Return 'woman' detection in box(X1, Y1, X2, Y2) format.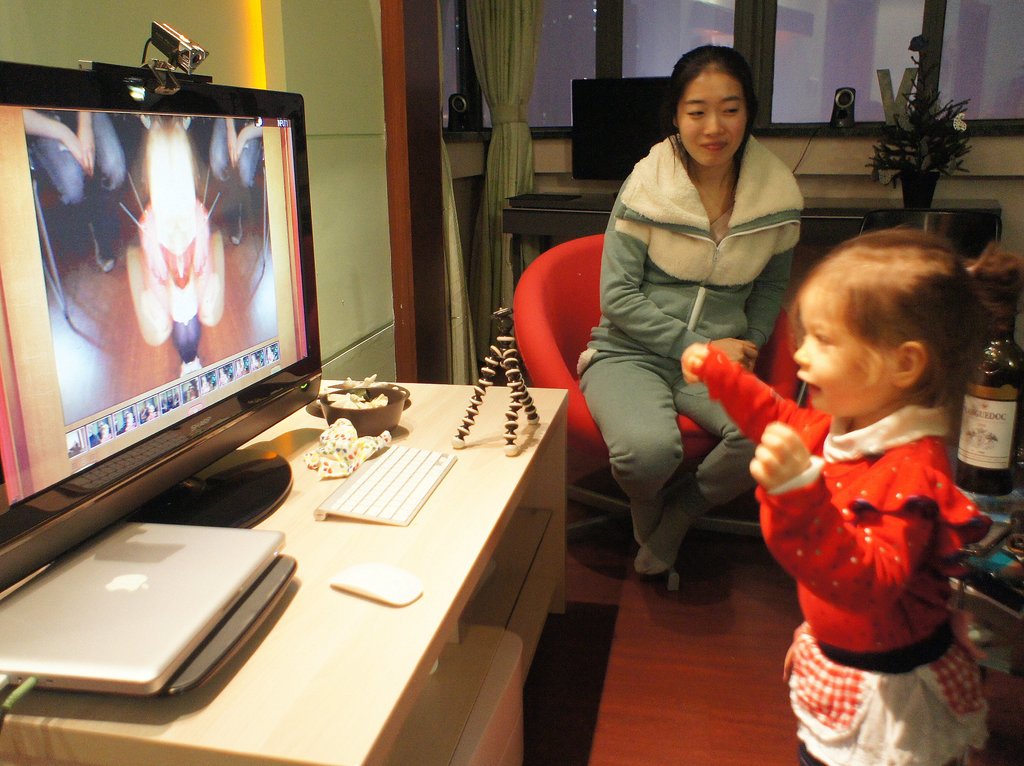
box(580, 46, 809, 594).
